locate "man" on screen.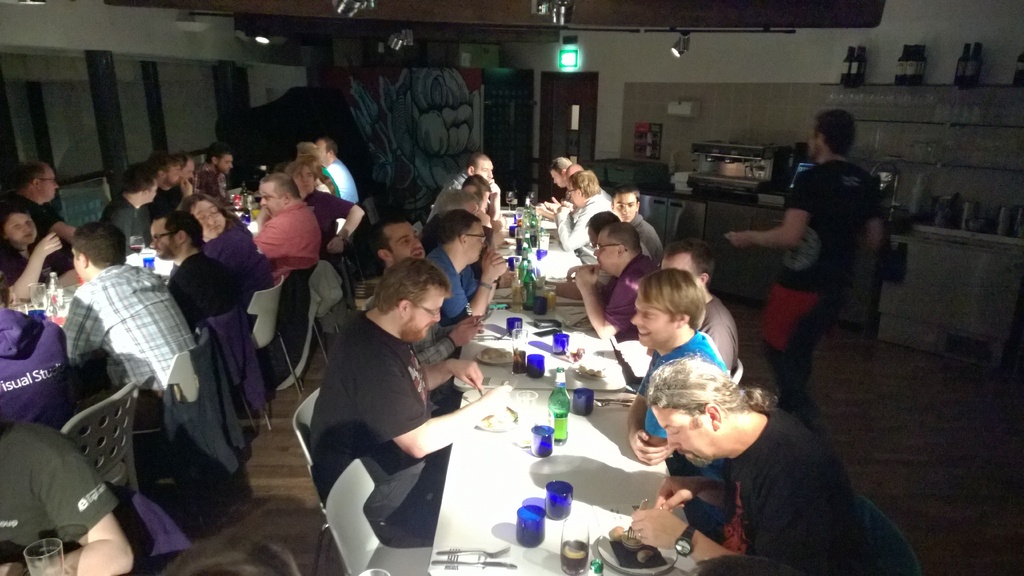
On screen at <bbox>58, 222, 209, 427</bbox>.
